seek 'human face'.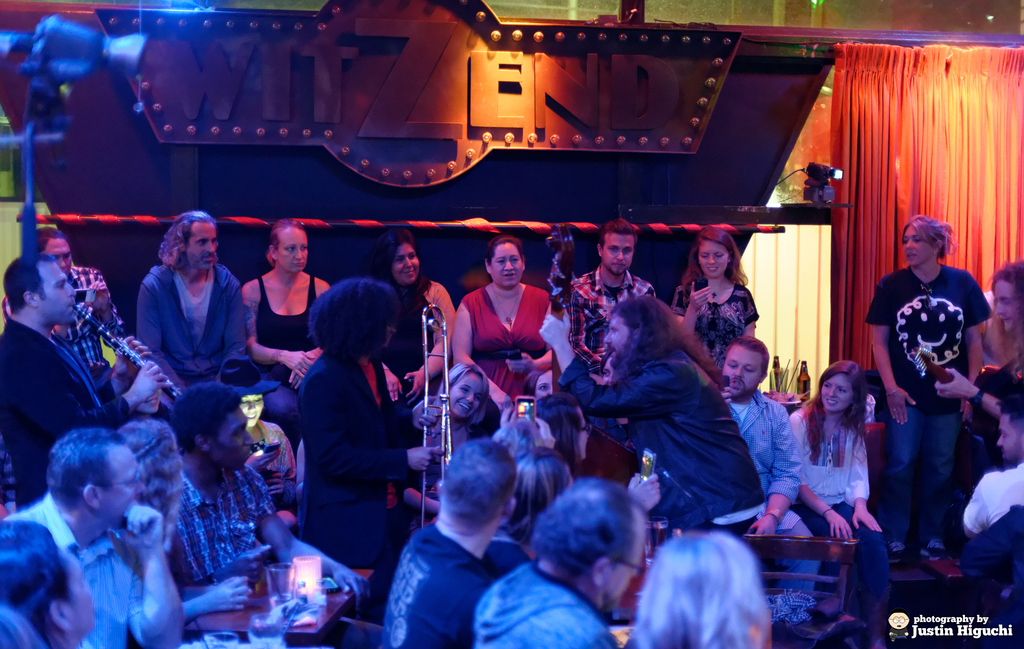
(605, 527, 648, 604).
